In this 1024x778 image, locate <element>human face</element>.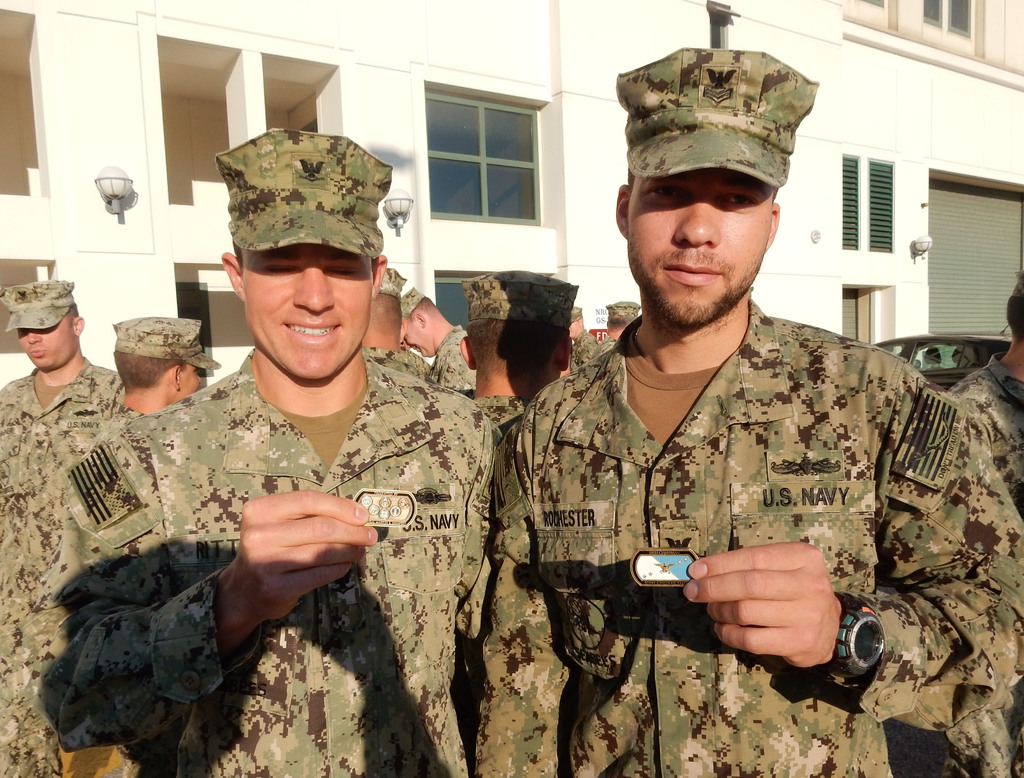
Bounding box: left=164, top=358, right=212, bottom=405.
